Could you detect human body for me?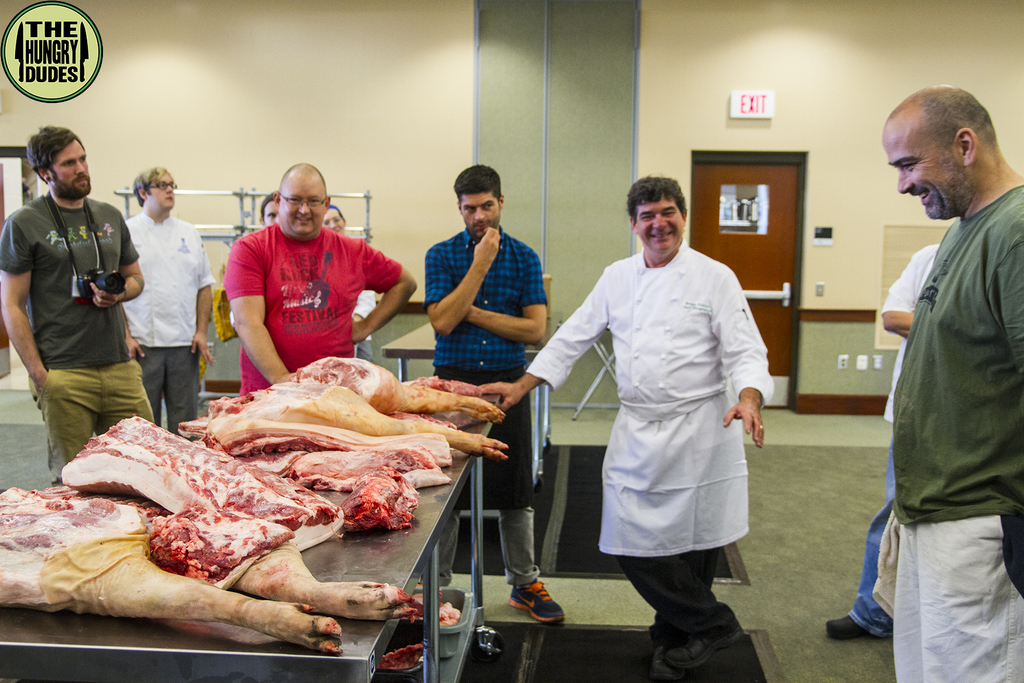
Detection result: detection(424, 157, 566, 620).
